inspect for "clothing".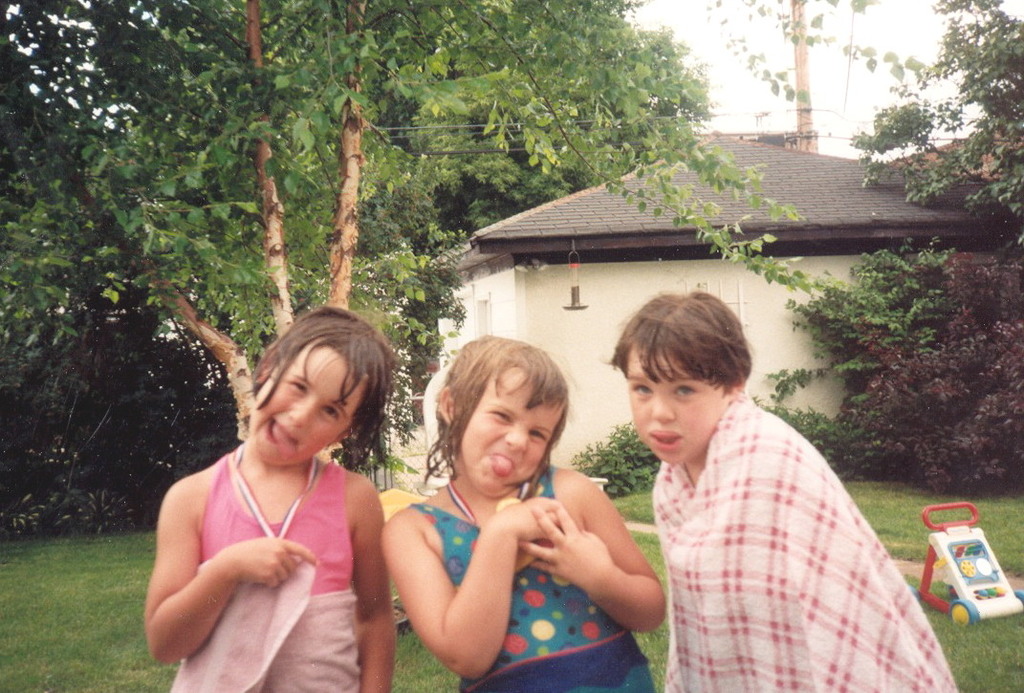
Inspection: box=[603, 359, 945, 683].
